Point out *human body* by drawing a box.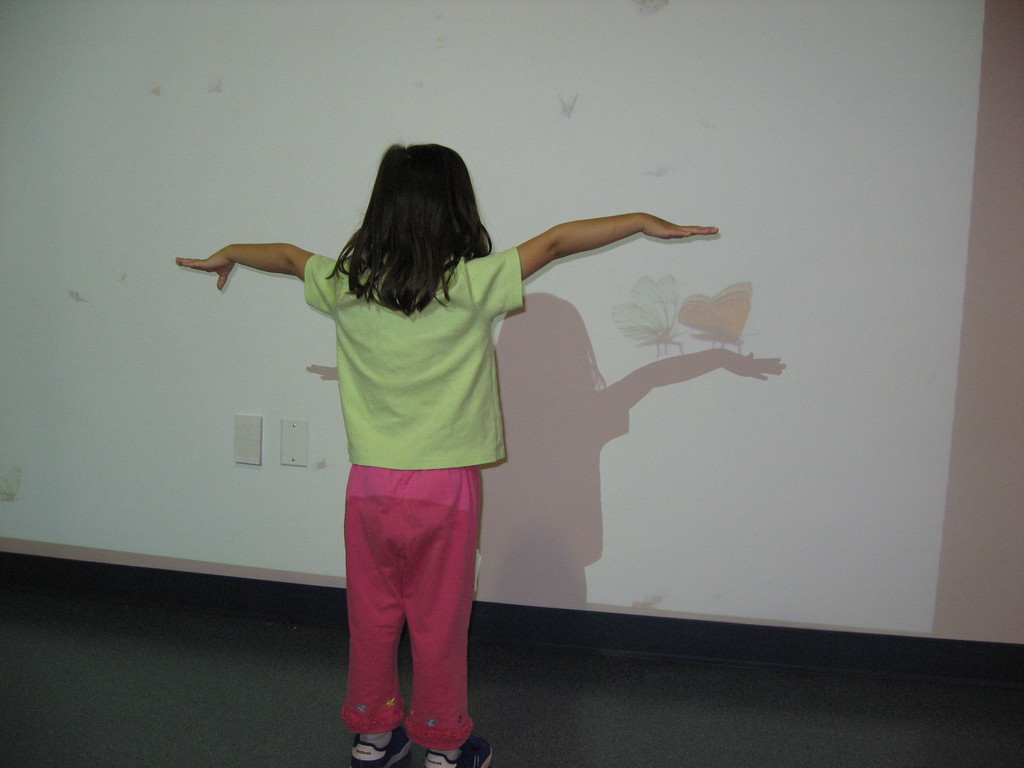
detection(178, 126, 730, 716).
